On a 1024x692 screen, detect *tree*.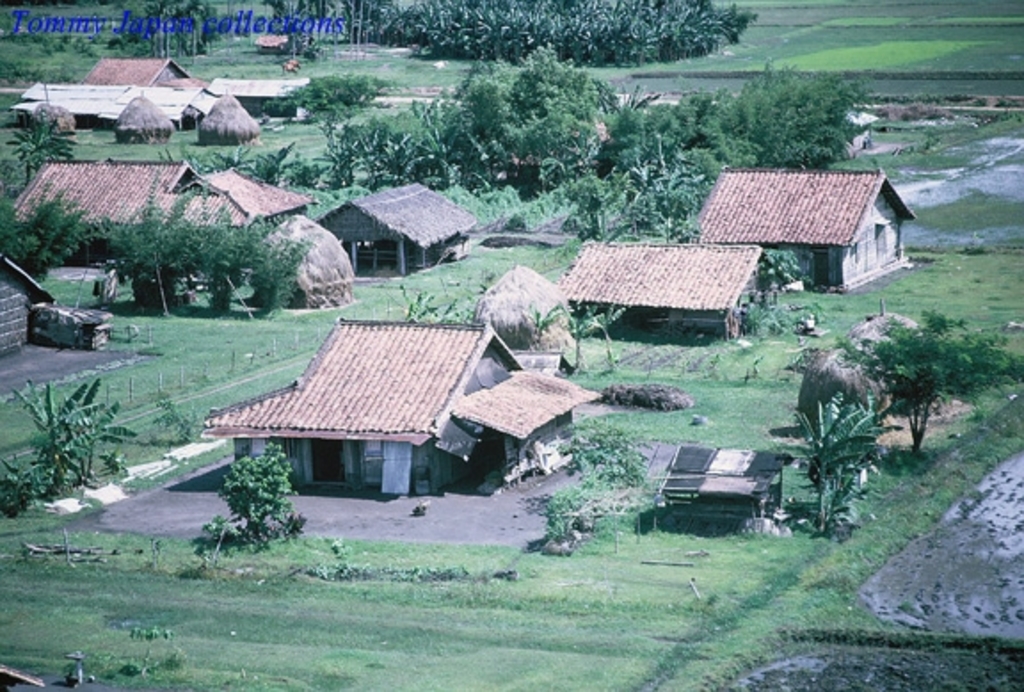
0,374,137,505.
